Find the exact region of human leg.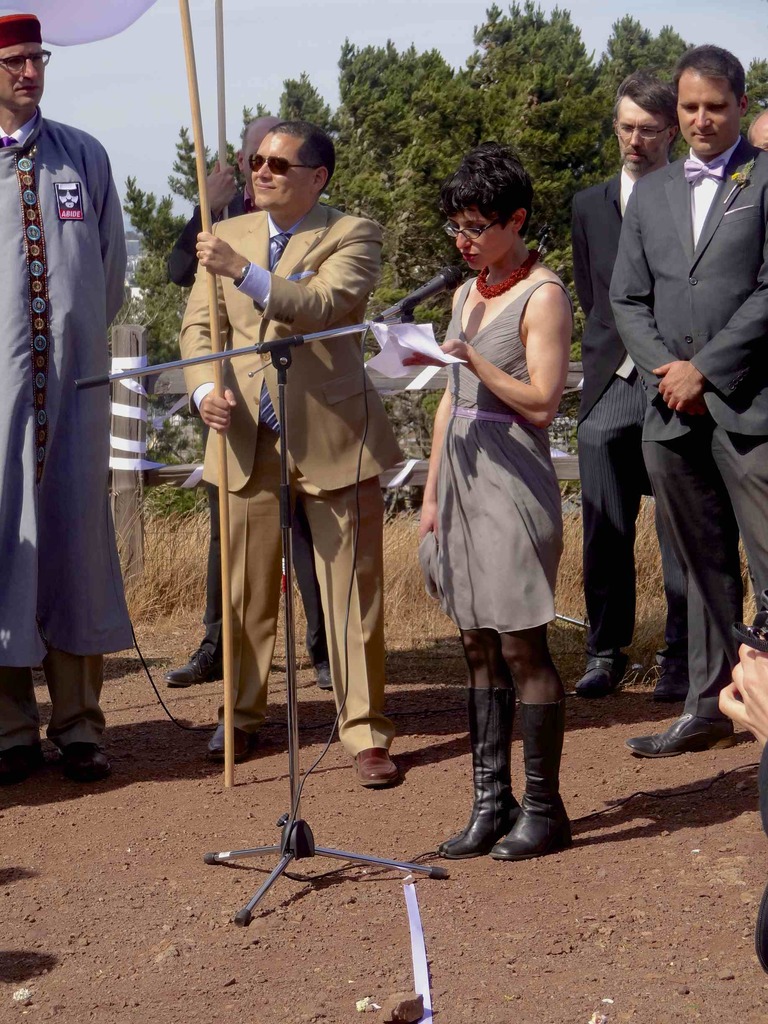
Exact region: 646, 511, 695, 697.
